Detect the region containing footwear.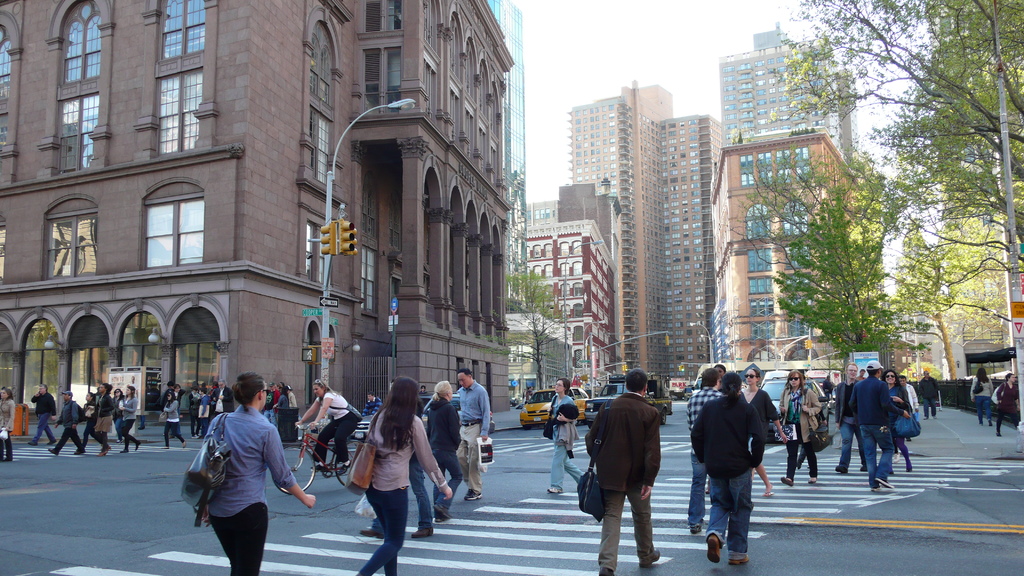
pyautogui.locateOnScreen(808, 475, 817, 484).
